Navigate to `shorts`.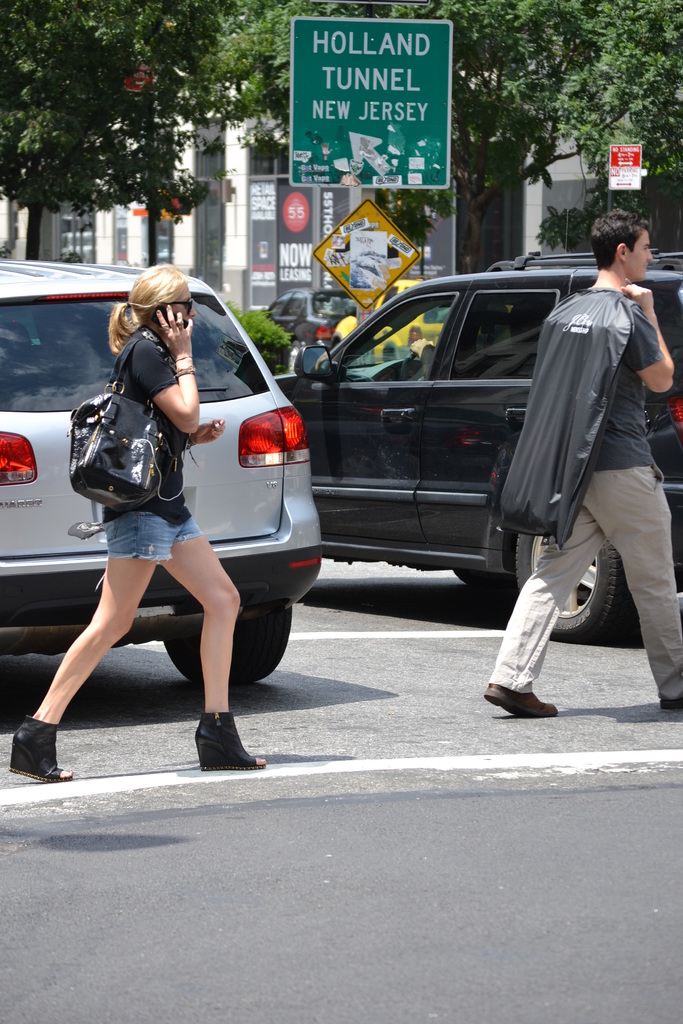
Navigation target: l=101, t=512, r=203, b=564.
